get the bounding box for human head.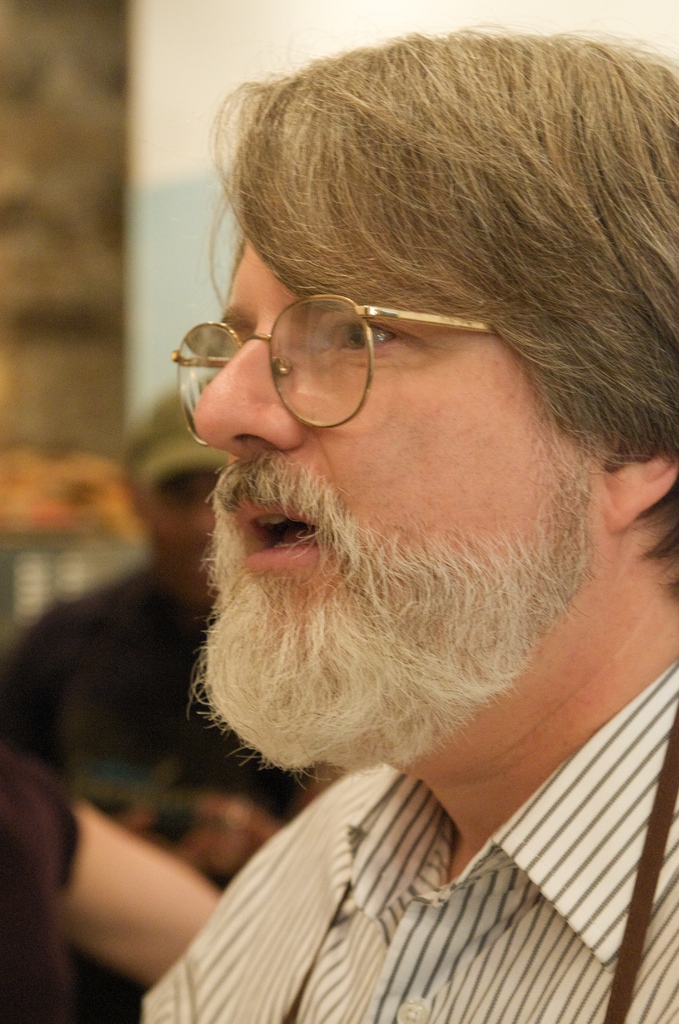
215, 32, 631, 808.
